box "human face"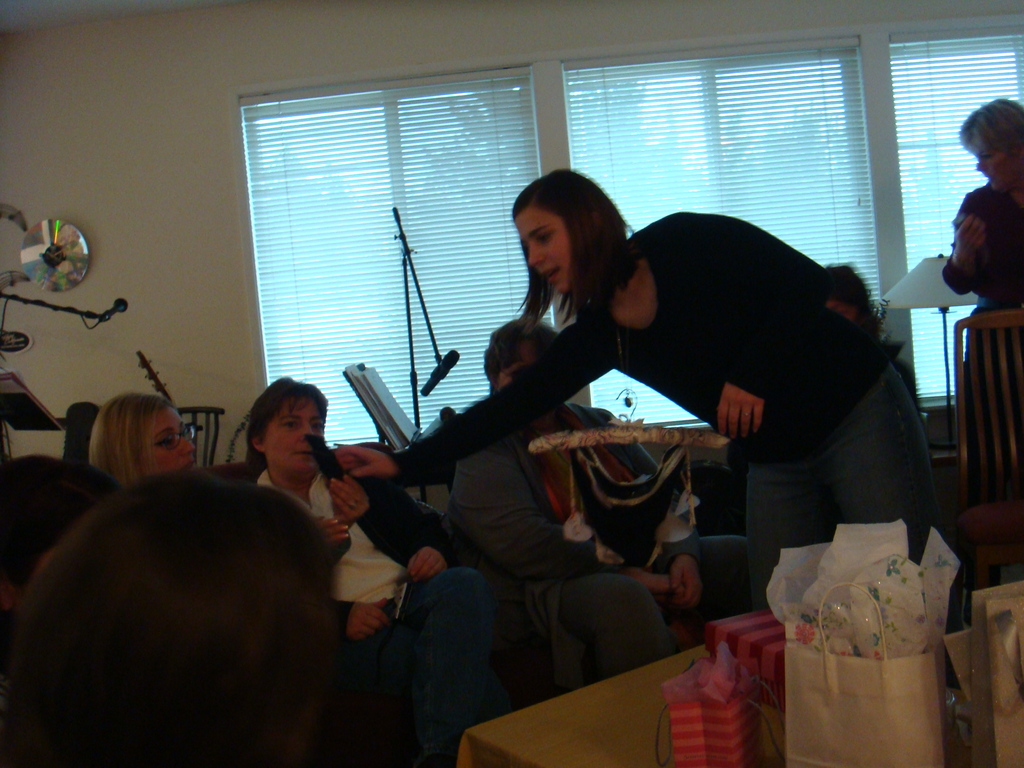
(976, 140, 1021, 193)
